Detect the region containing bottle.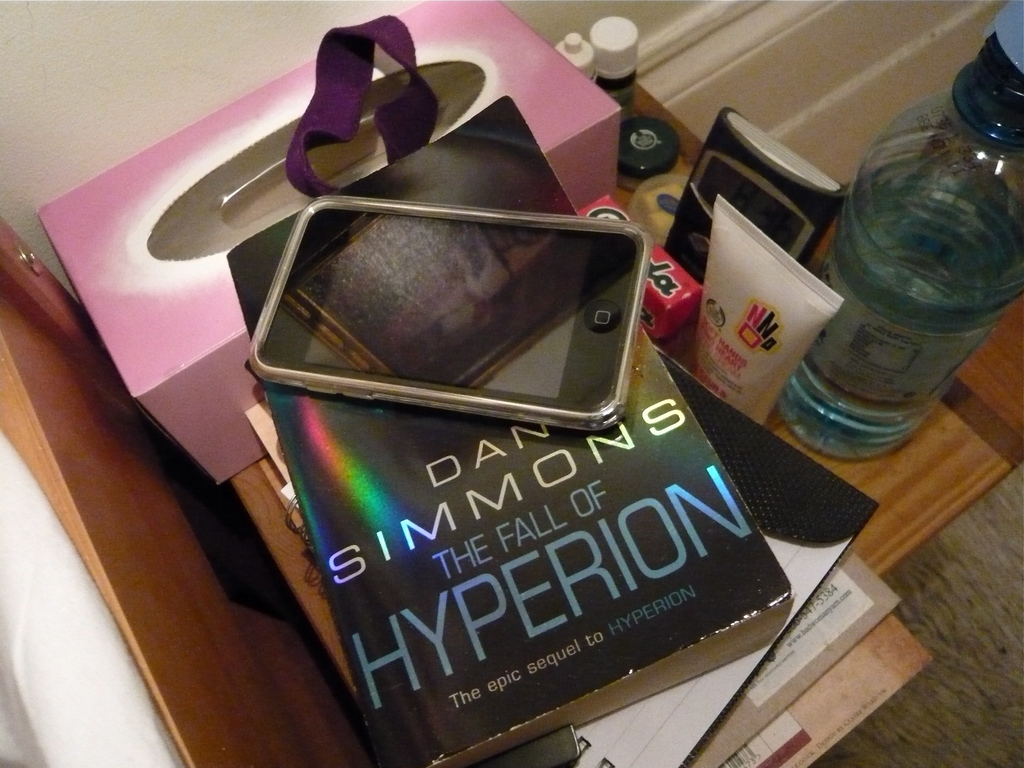
(775, 3, 1023, 465).
